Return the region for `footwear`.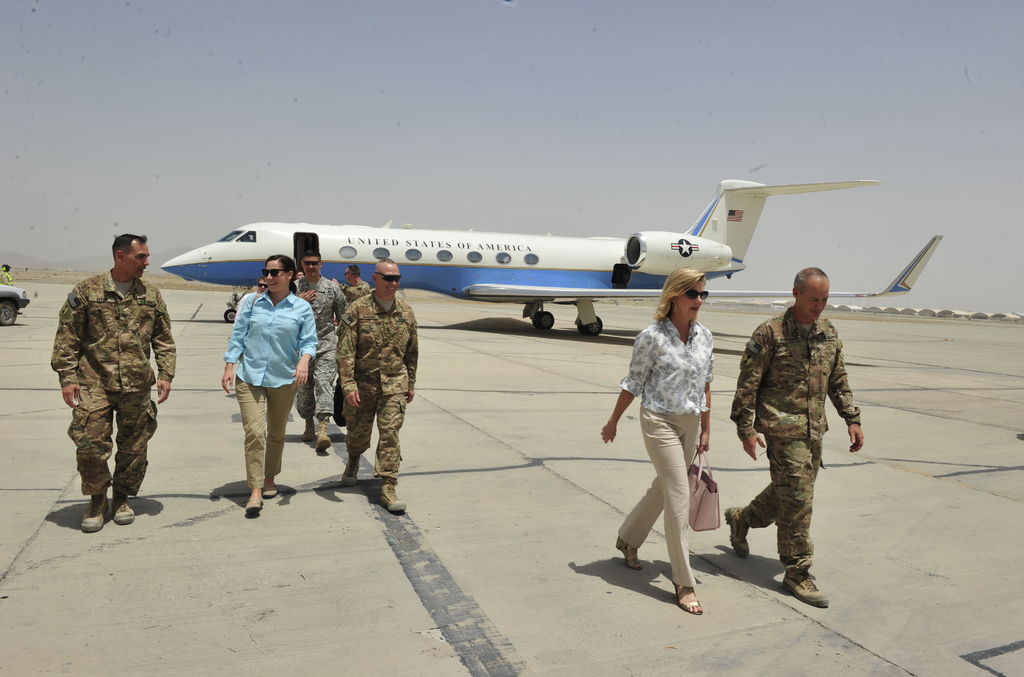
select_region(108, 493, 135, 527).
